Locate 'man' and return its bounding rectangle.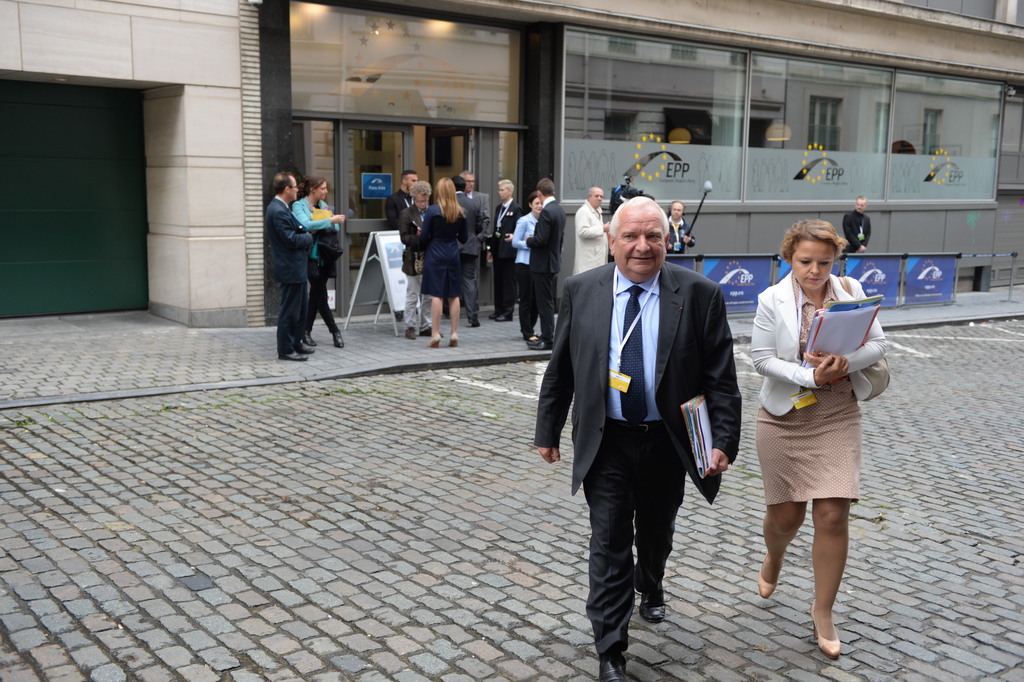
{"x1": 476, "y1": 172, "x2": 520, "y2": 328}.
